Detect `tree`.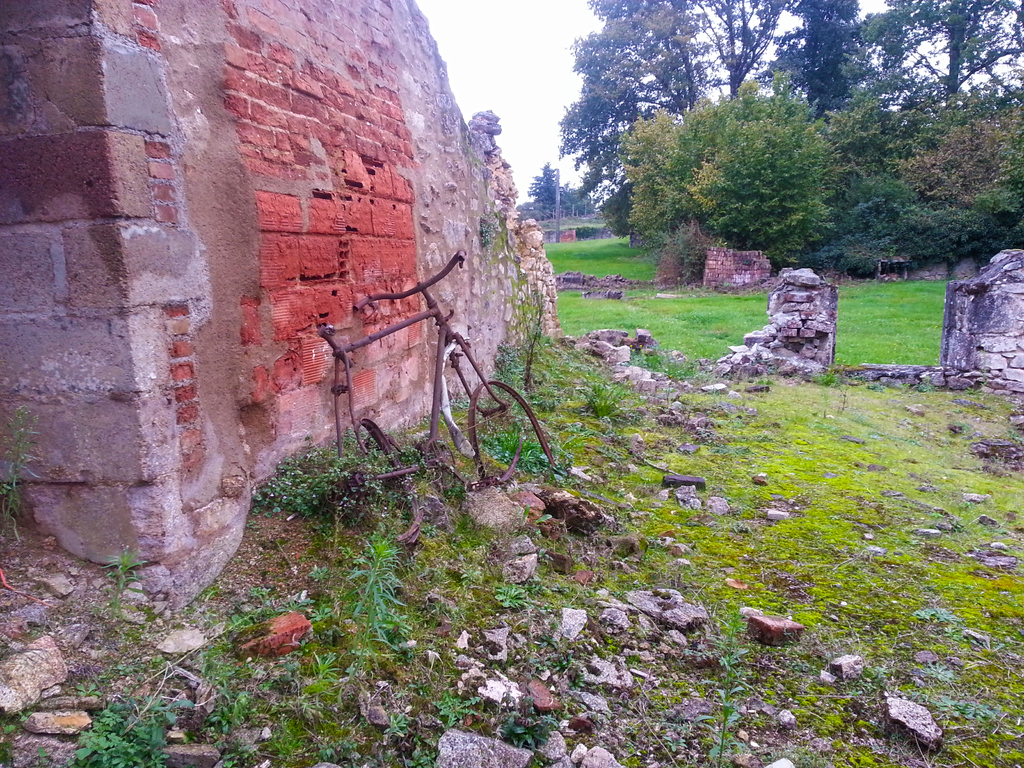
Detected at bbox(526, 163, 559, 220).
